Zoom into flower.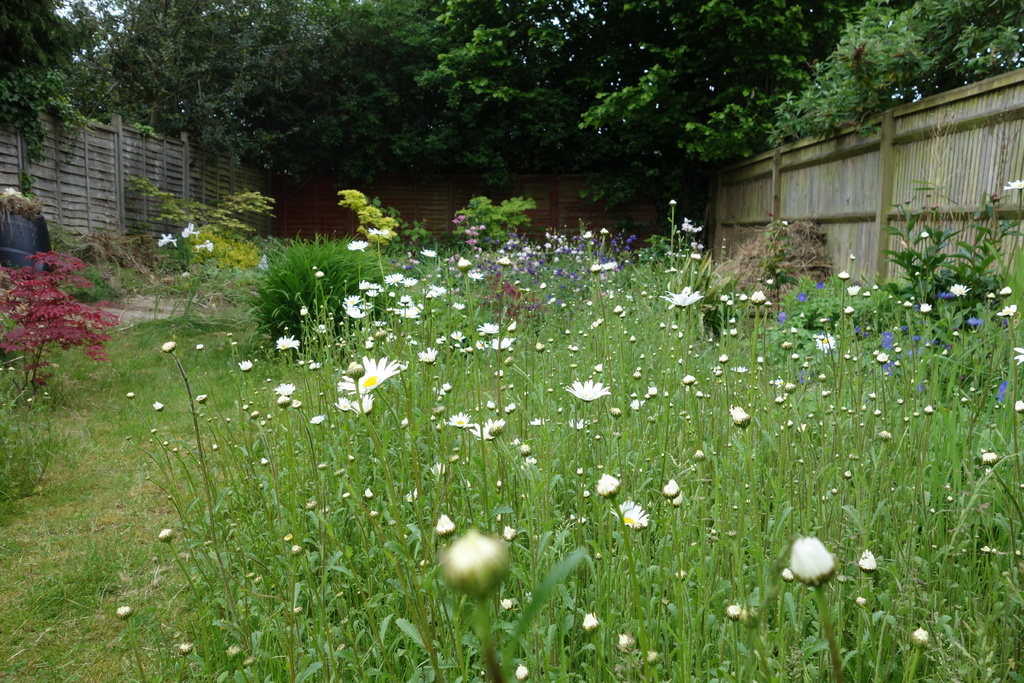
Zoom target: {"x1": 177, "y1": 639, "x2": 193, "y2": 655}.
